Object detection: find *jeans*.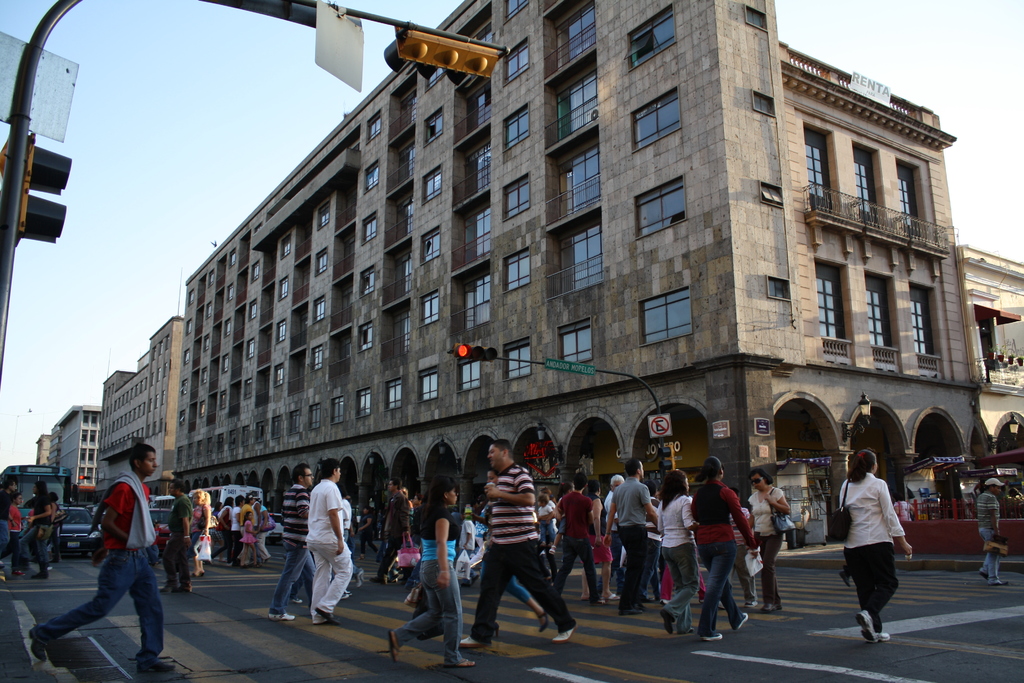
[x1=304, y1=543, x2=358, y2=605].
